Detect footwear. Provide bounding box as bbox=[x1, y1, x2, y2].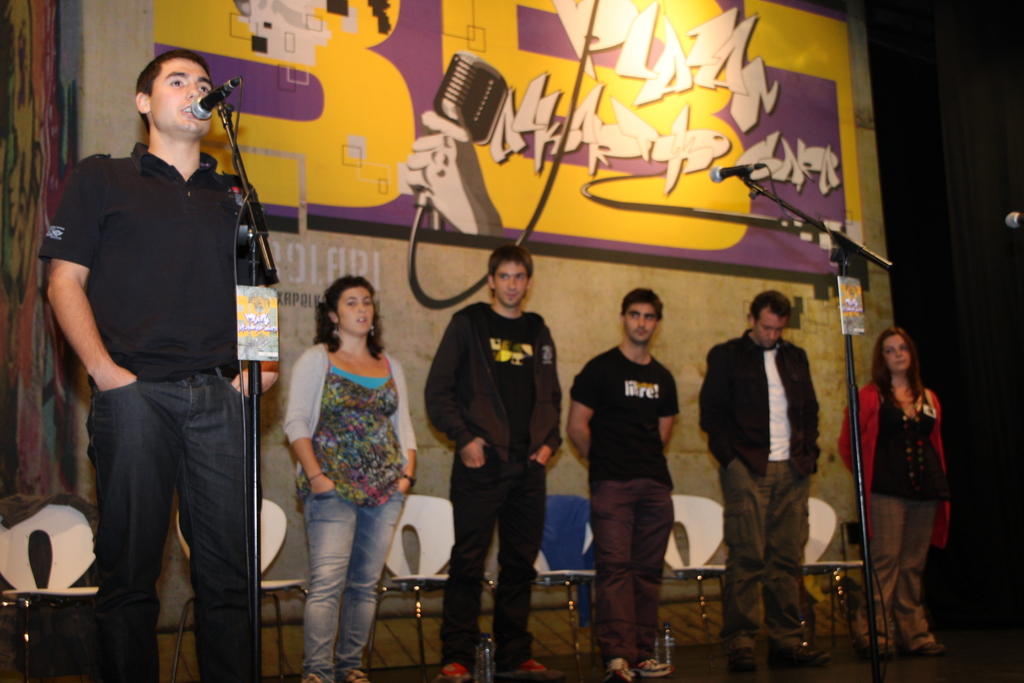
bbox=[728, 647, 765, 680].
